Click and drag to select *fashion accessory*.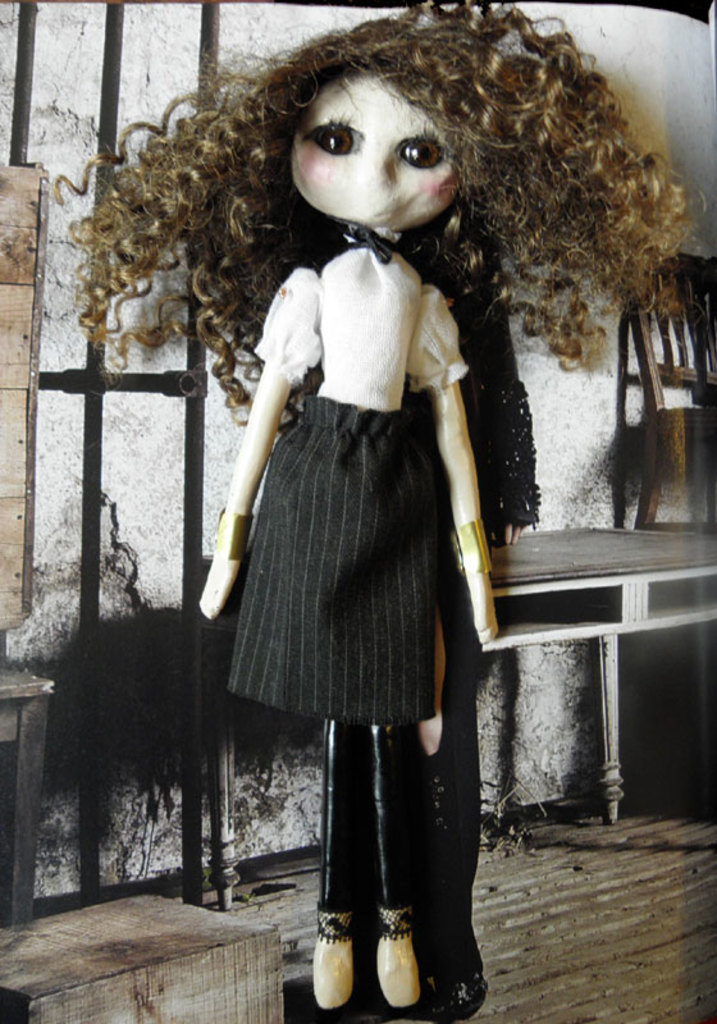
Selection: crop(341, 223, 399, 269).
